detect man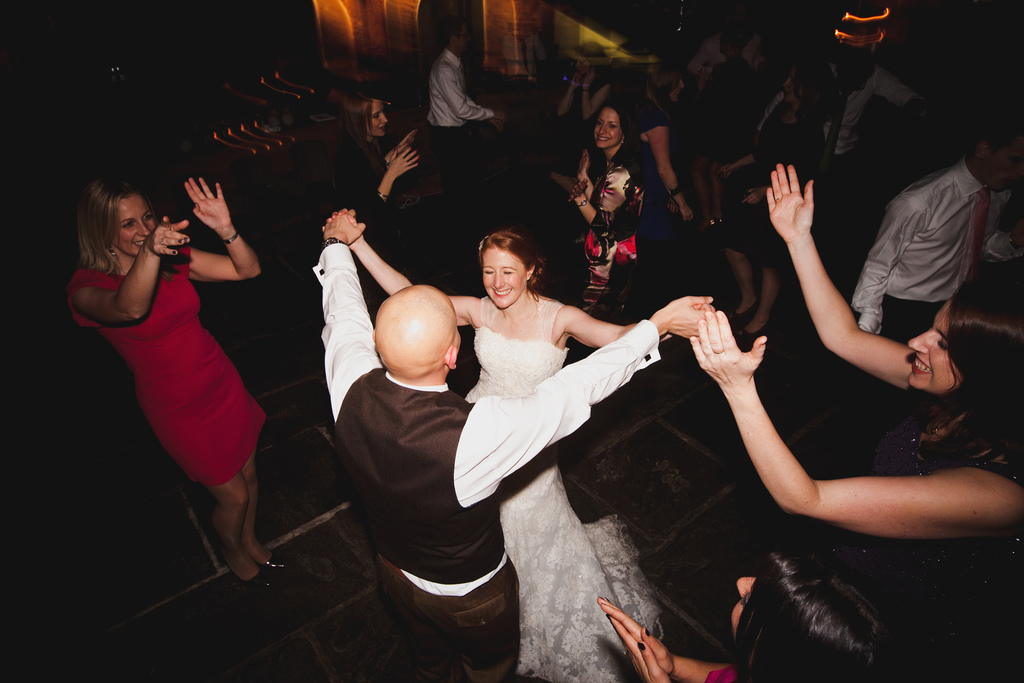
308 206 714 682
